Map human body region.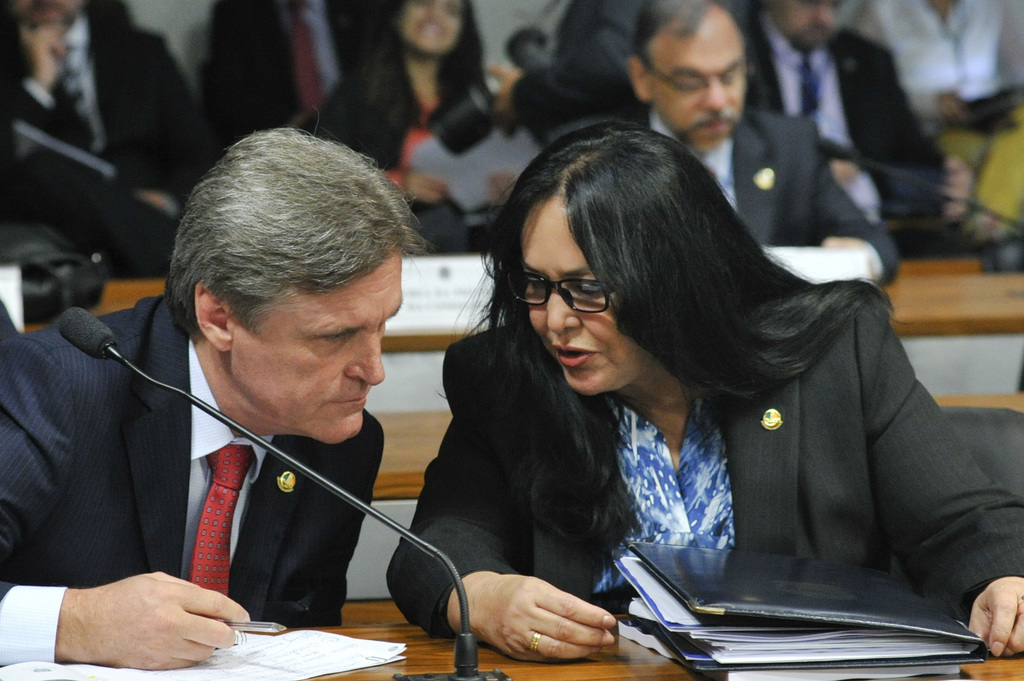
Mapped to region(379, 125, 1023, 668).
